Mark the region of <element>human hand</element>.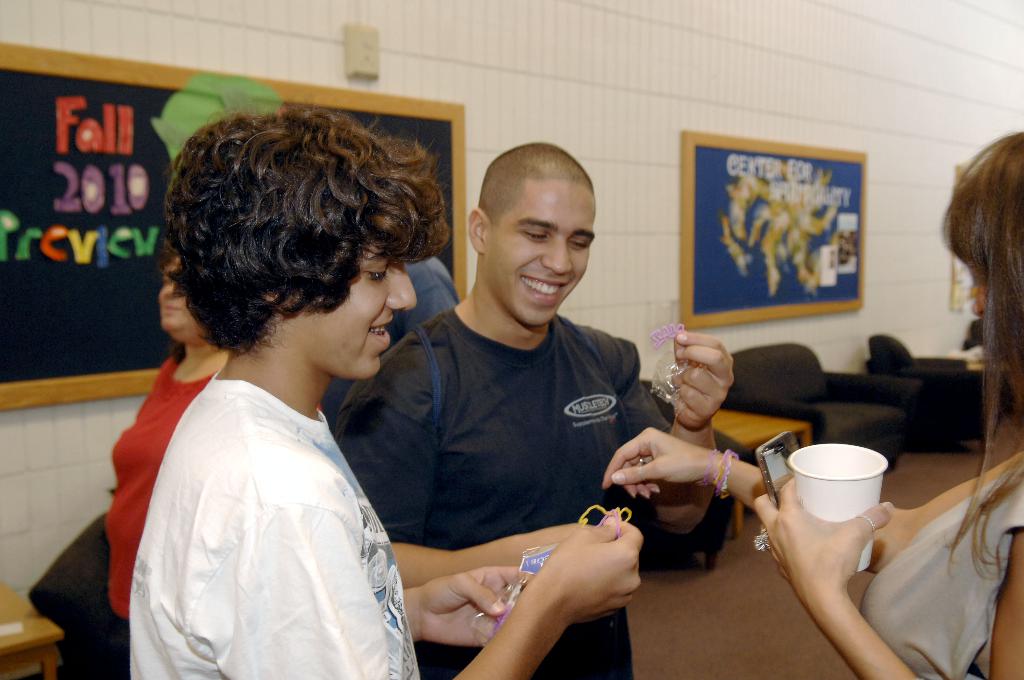
Region: region(598, 424, 717, 503).
